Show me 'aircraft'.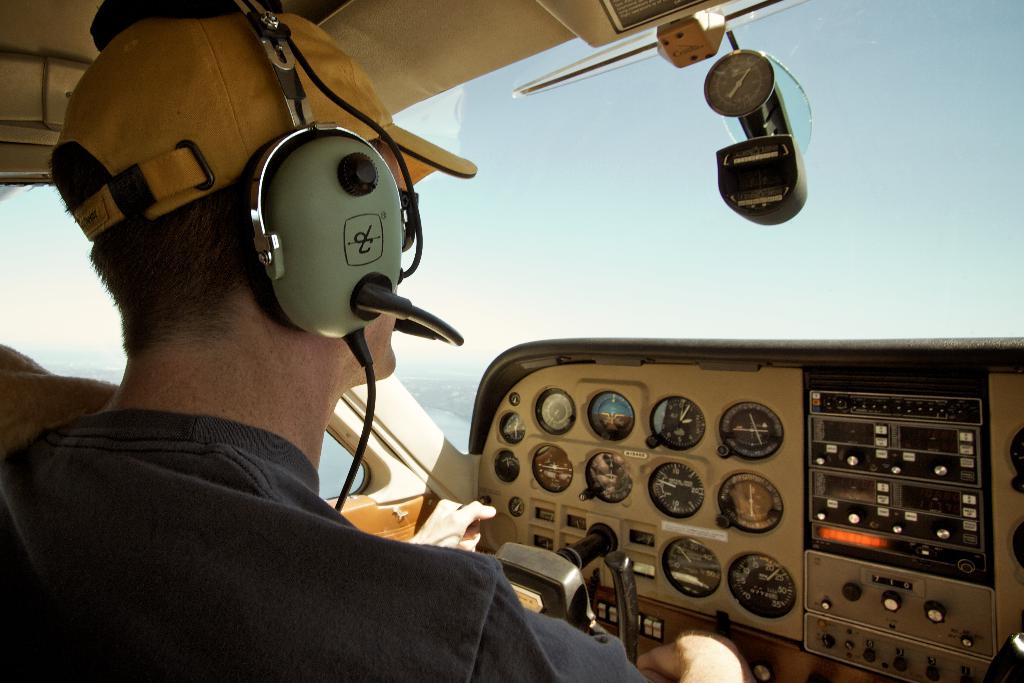
'aircraft' is here: detection(94, 128, 973, 660).
